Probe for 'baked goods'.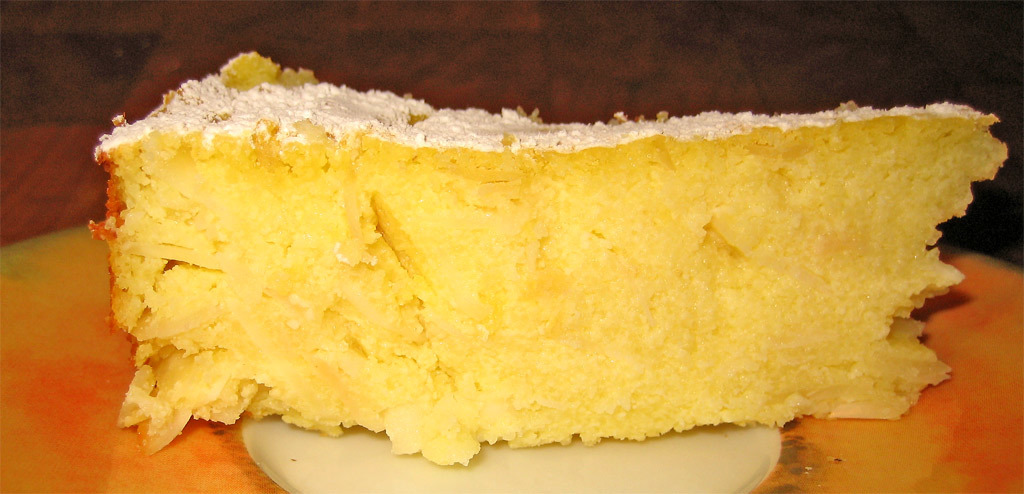
Probe result: l=103, t=66, r=983, b=475.
